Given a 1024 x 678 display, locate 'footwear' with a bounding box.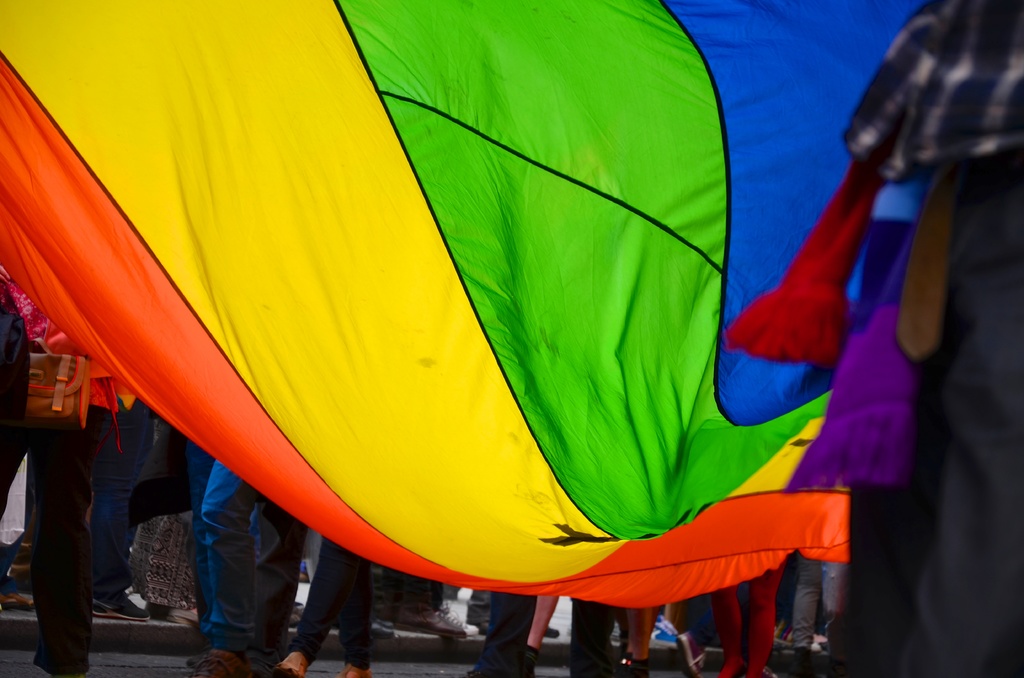
Located: [750, 668, 779, 677].
